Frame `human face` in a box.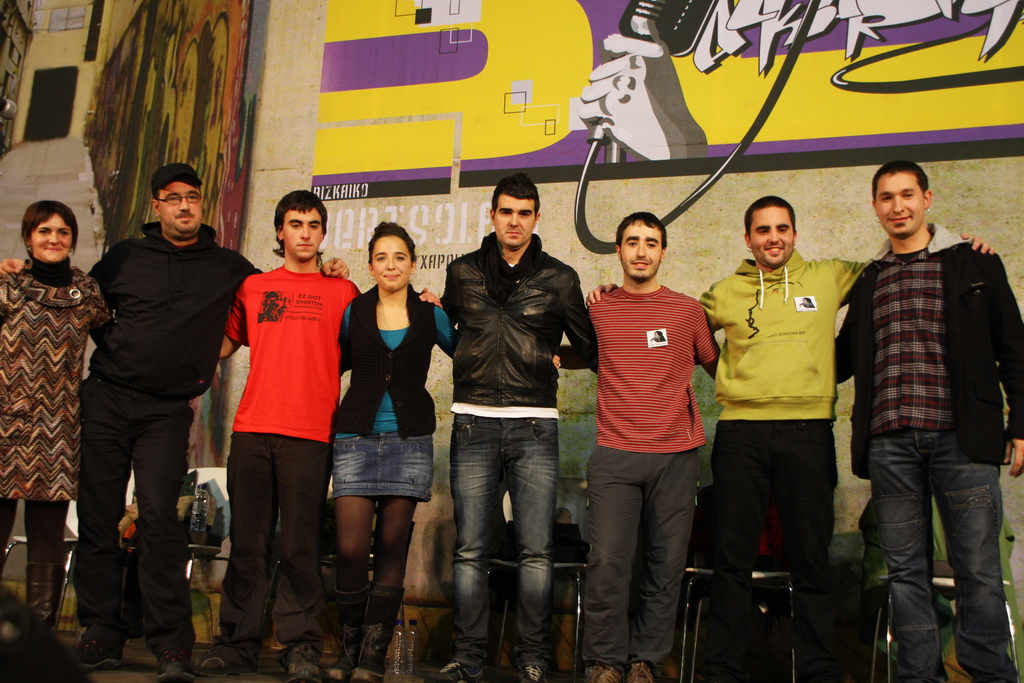
region(744, 209, 797, 267).
